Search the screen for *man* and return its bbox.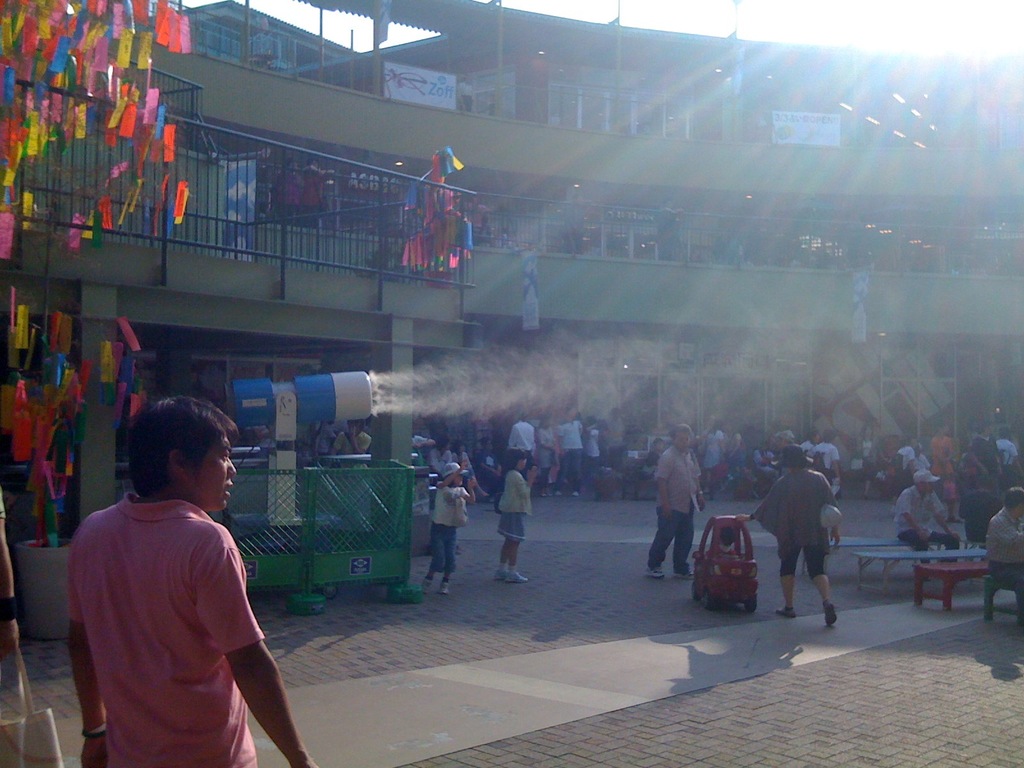
Found: select_region(892, 471, 966, 583).
